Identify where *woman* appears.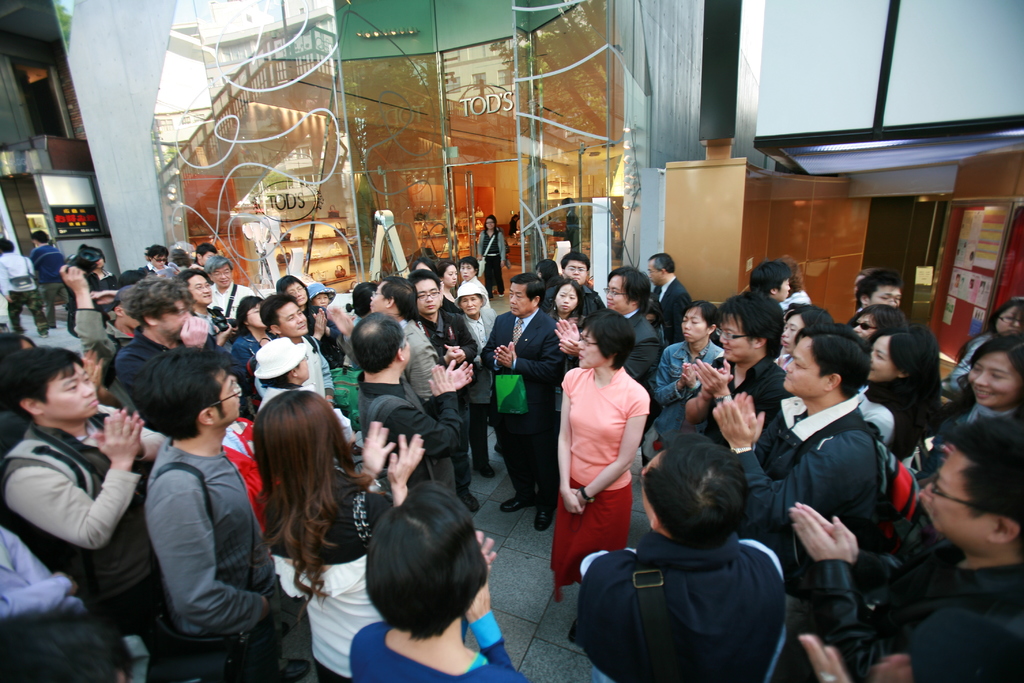
Appears at pyautogui.locateOnScreen(854, 307, 907, 340).
